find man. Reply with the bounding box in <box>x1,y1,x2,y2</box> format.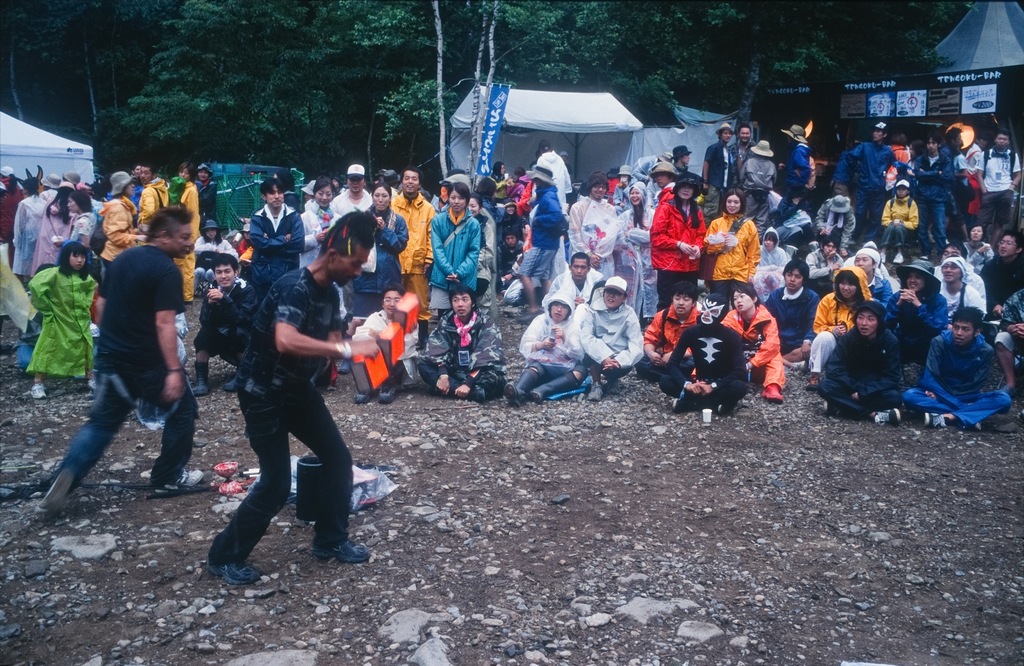
<box>776,124,815,230</box>.
